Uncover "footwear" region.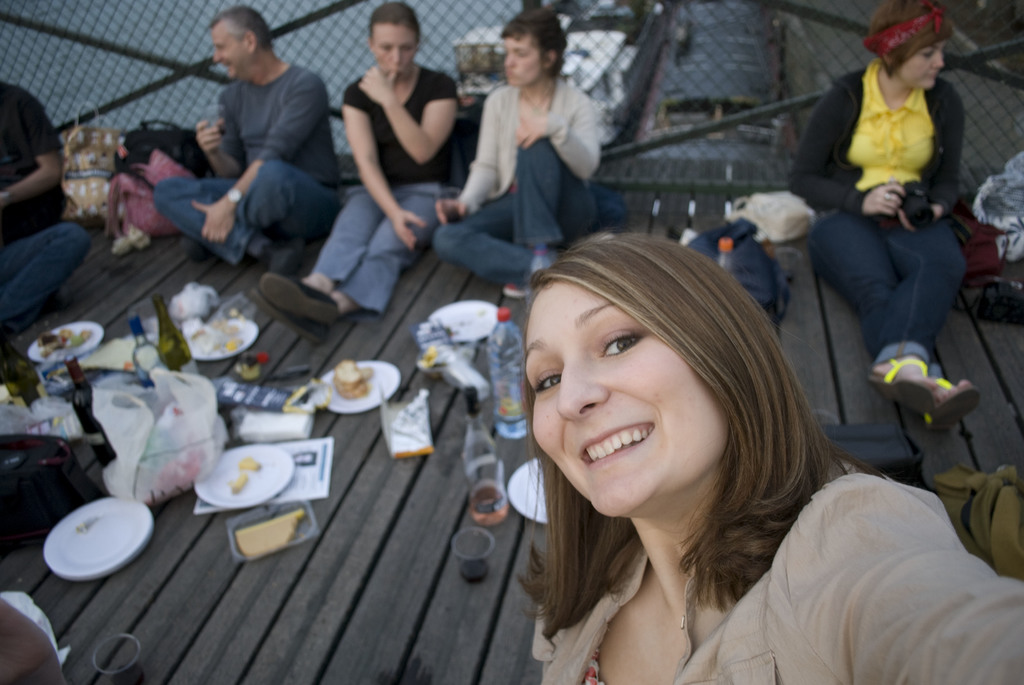
Uncovered: x1=250 y1=286 x2=326 y2=348.
